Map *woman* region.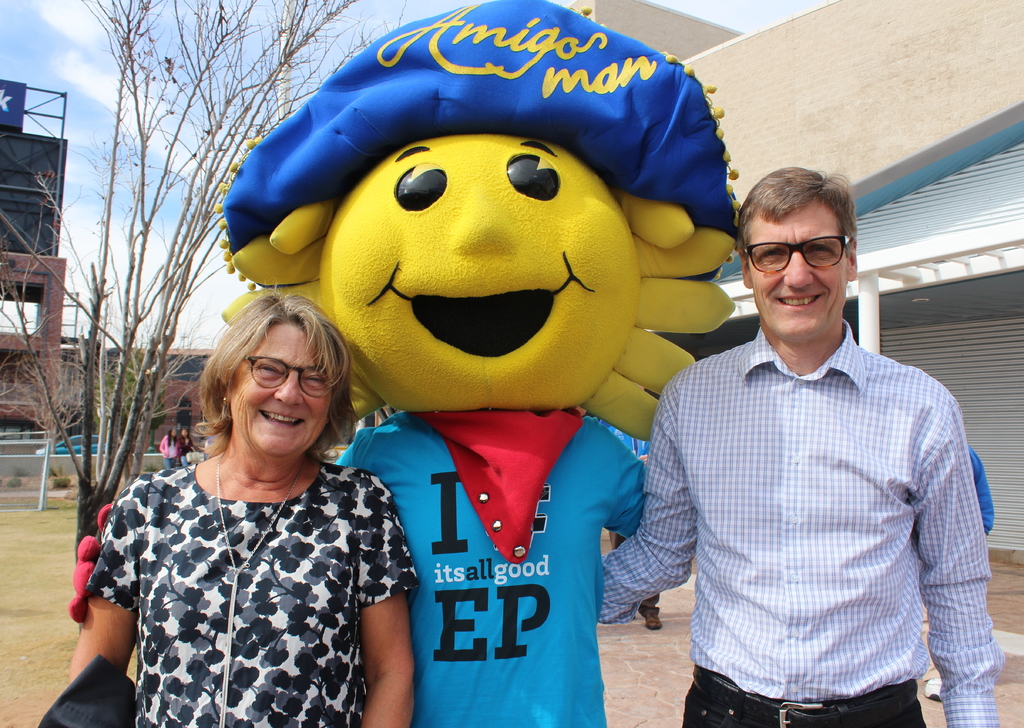
Mapped to detection(65, 273, 421, 727).
